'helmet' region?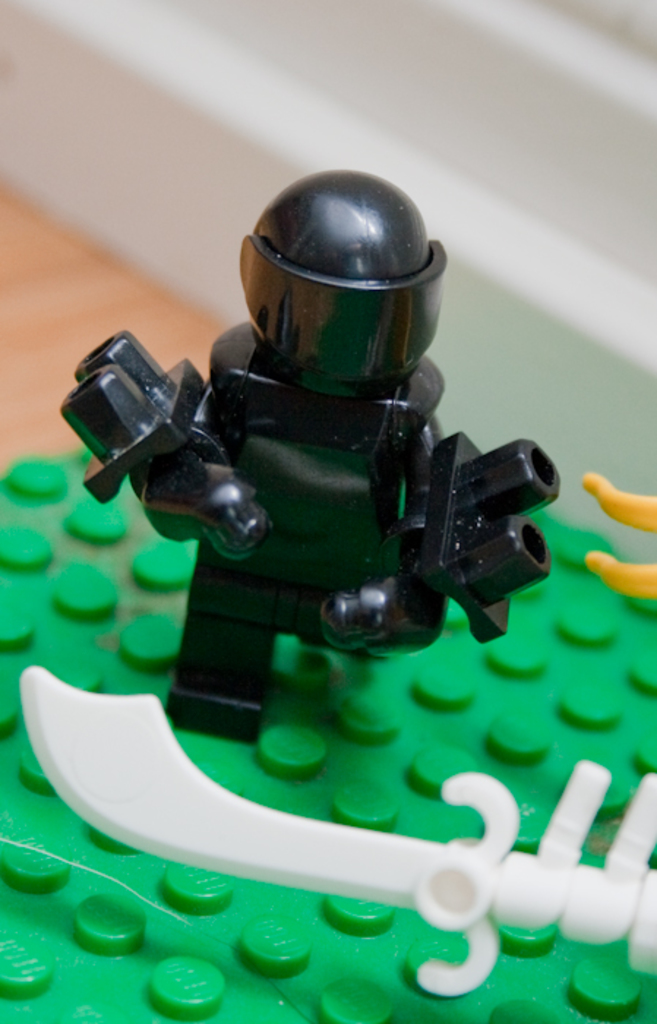
{"x1": 208, "y1": 161, "x2": 448, "y2": 383}
